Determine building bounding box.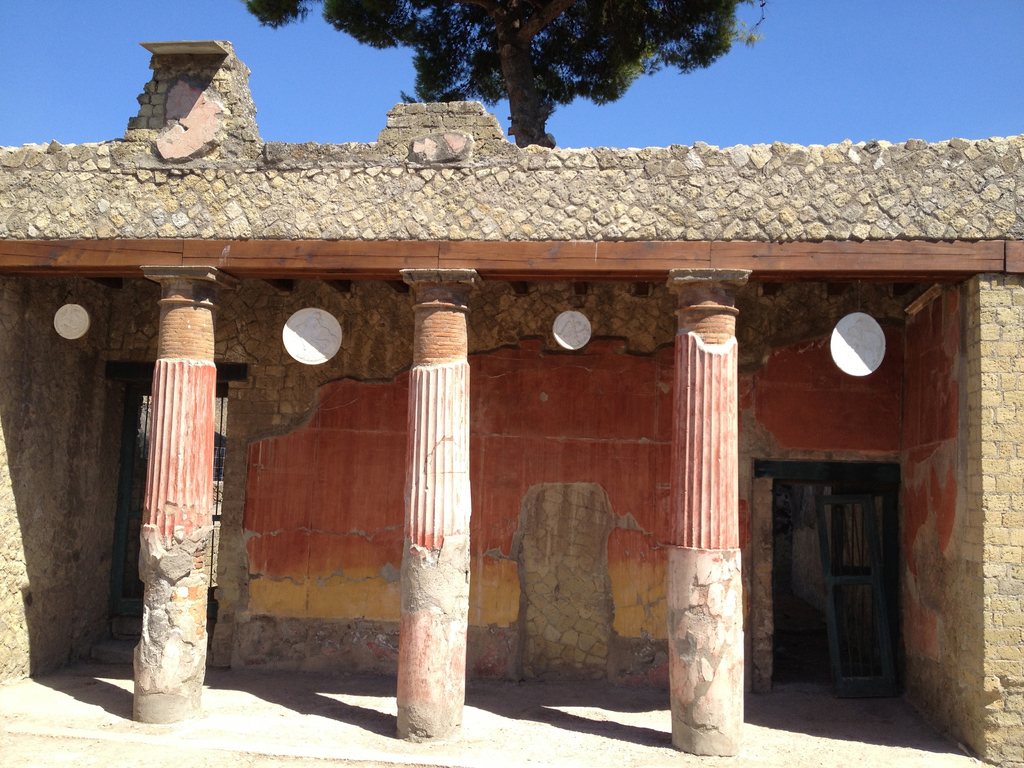
Determined: crop(0, 41, 1023, 767).
